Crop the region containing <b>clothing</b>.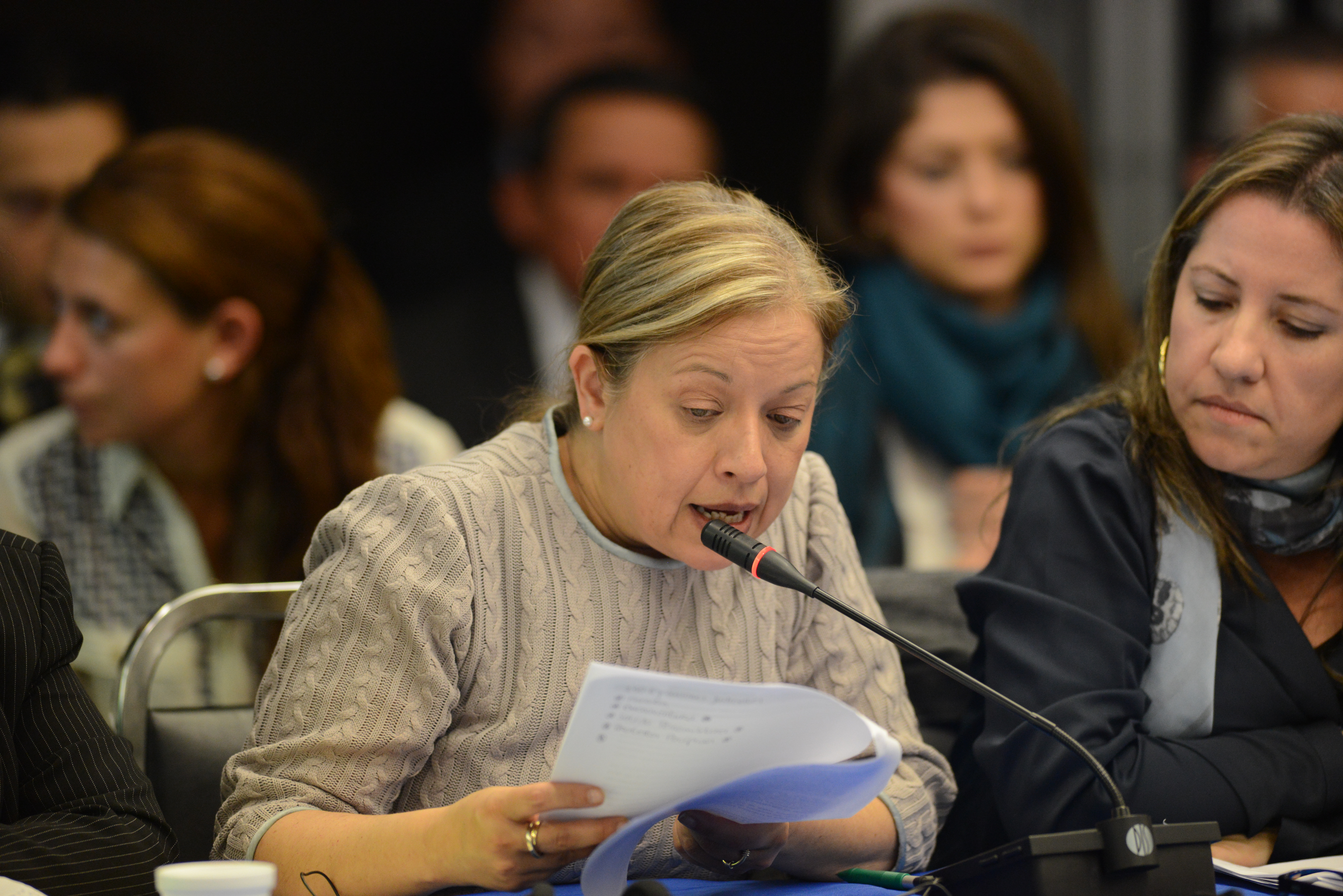
Crop region: locate(0, 70, 83, 141).
